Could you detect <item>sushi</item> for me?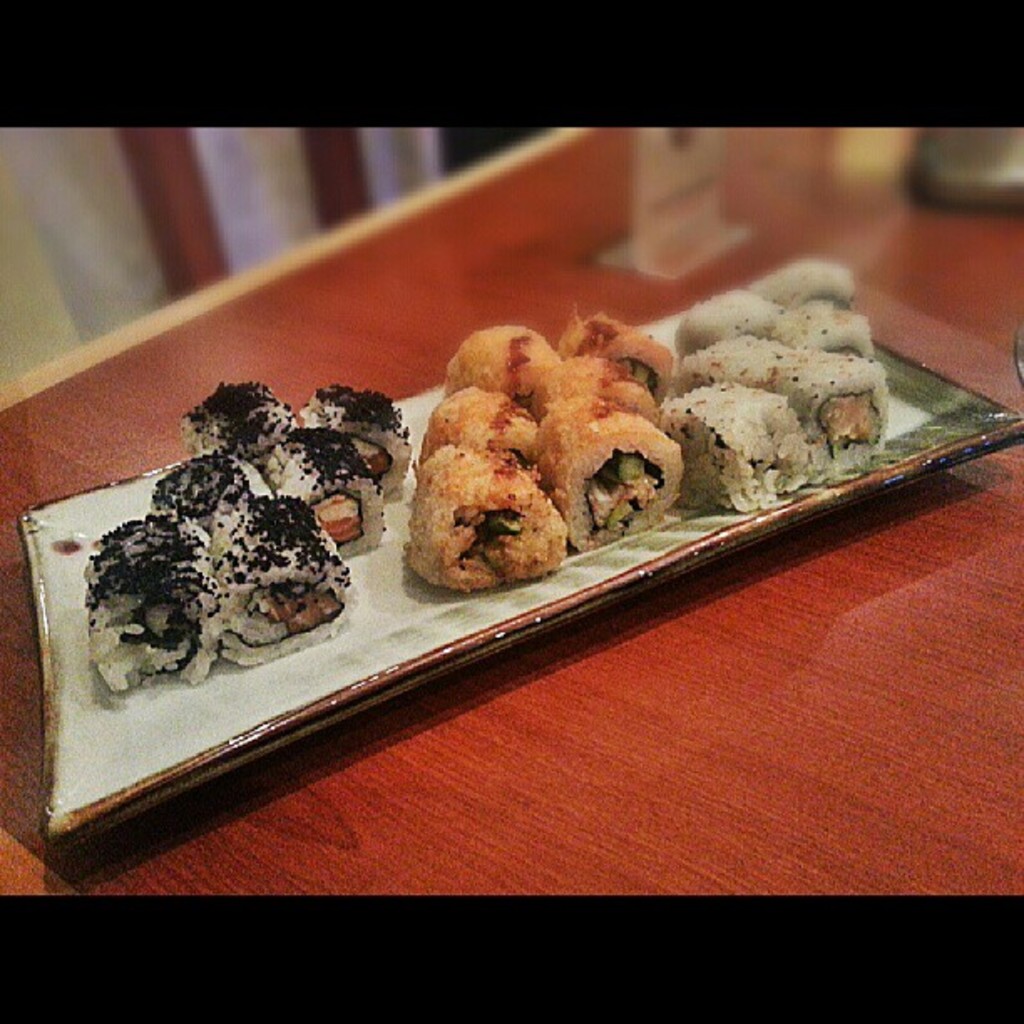
Detection result: (557,305,681,402).
